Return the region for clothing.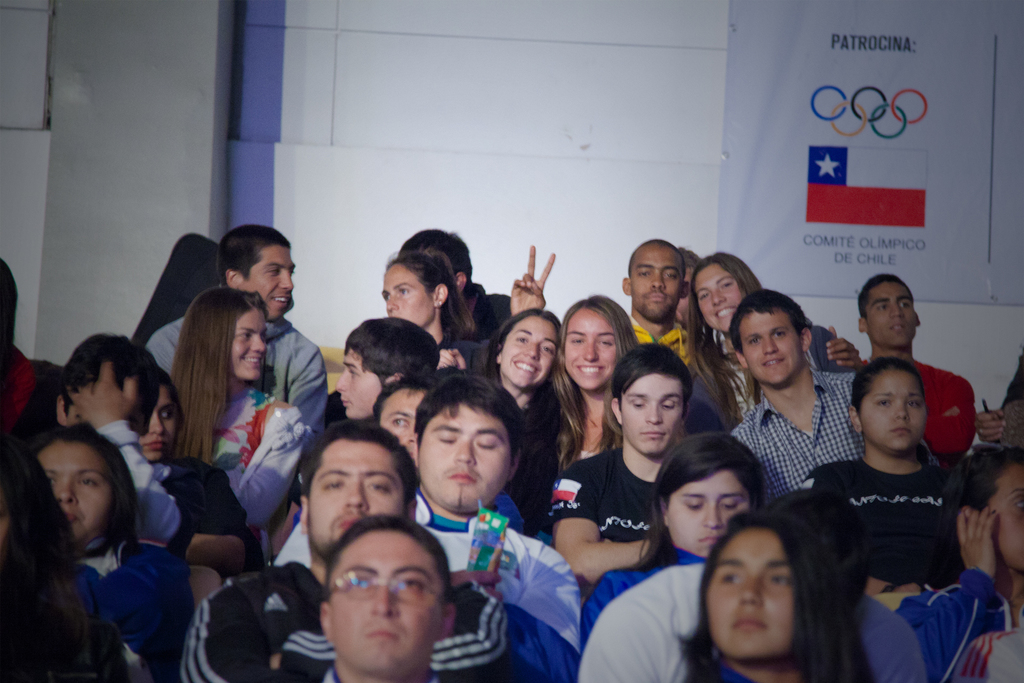
(172, 554, 533, 682).
